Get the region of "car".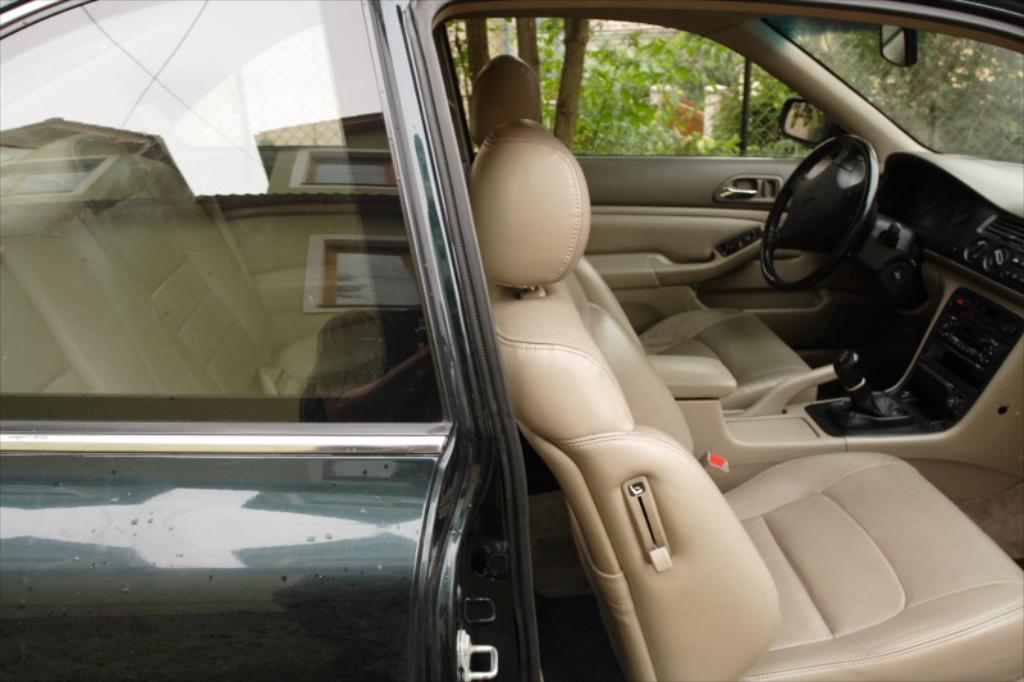
BBox(0, 0, 1023, 678).
